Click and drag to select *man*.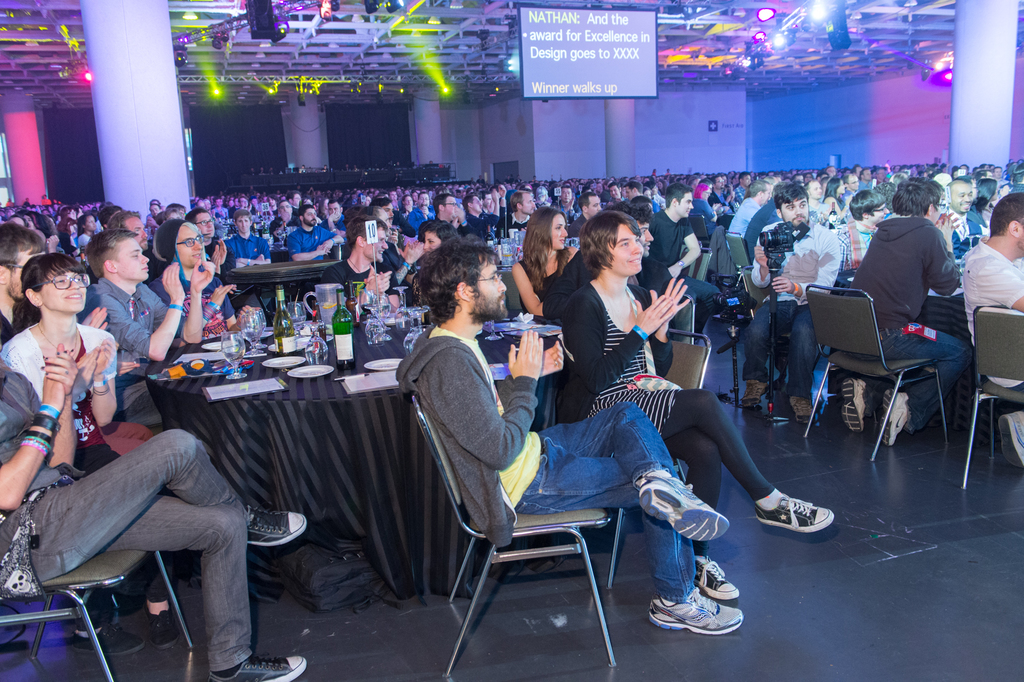
Selection: crop(503, 187, 540, 227).
